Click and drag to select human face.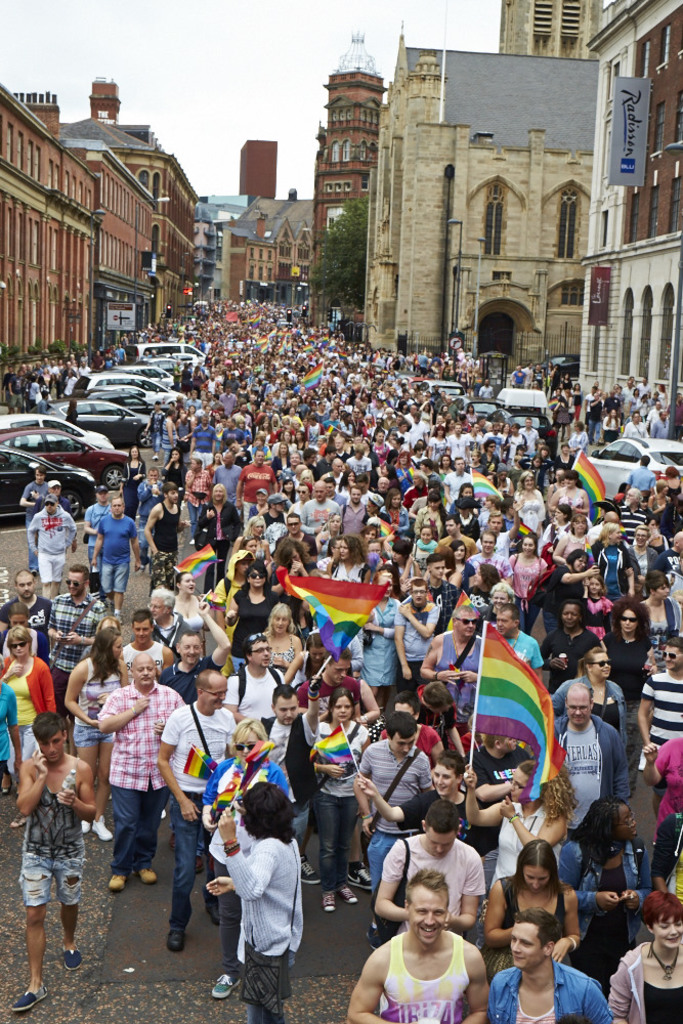
Selection: [left=455, top=613, right=479, bottom=635].
